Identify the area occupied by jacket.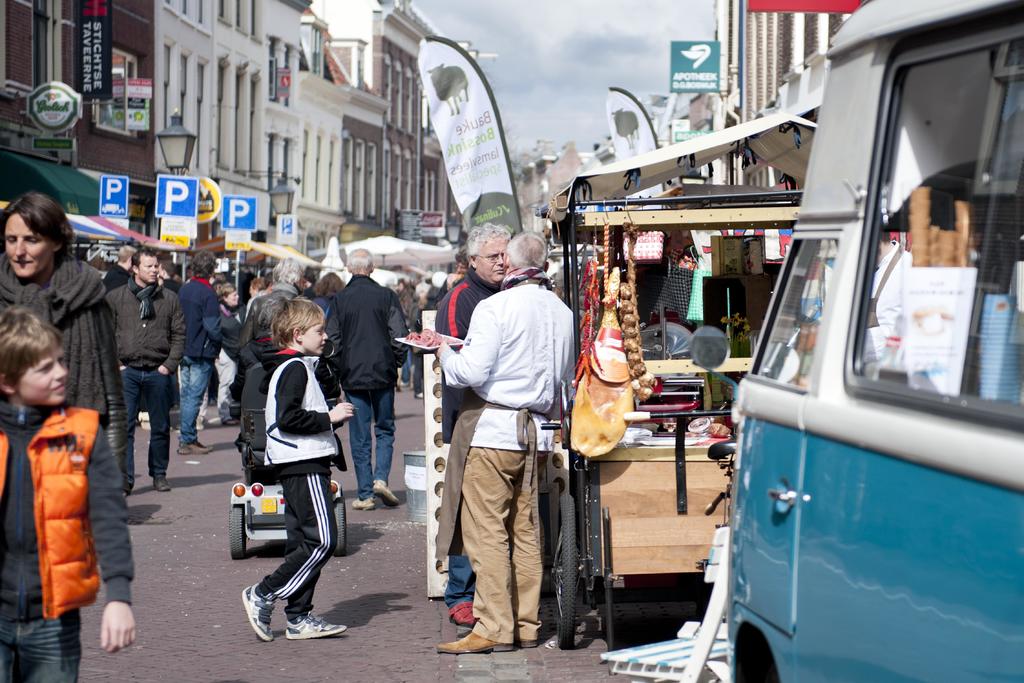
Area: detection(326, 273, 408, 416).
